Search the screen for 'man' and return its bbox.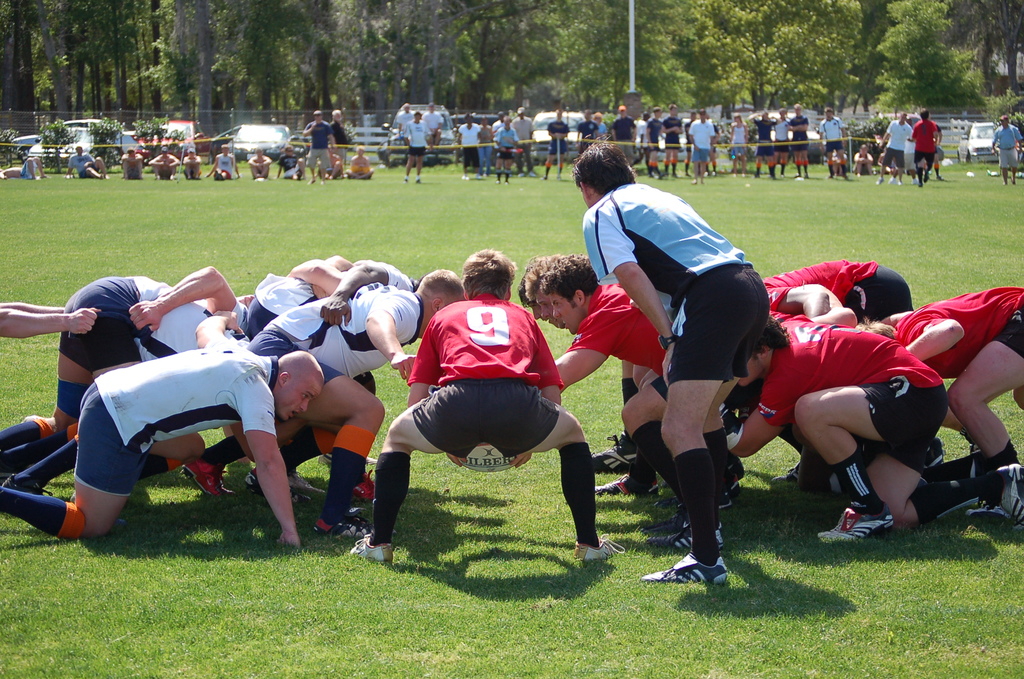
Found: (x1=302, y1=108, x2=336, y2=184).
